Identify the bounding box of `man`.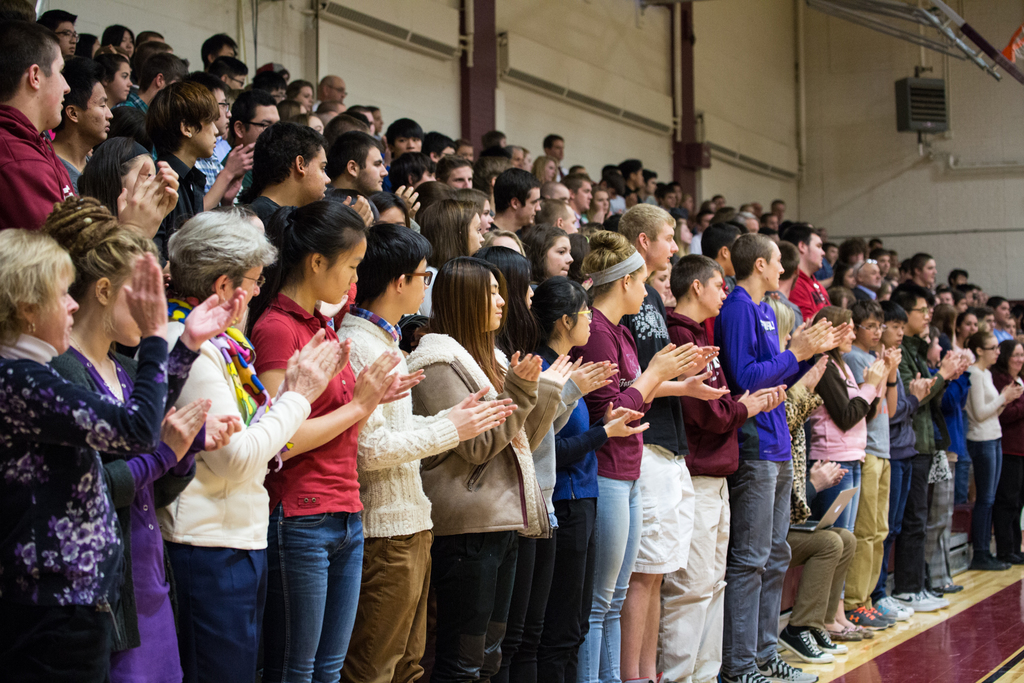
crop(483, 168, 545, 231).
